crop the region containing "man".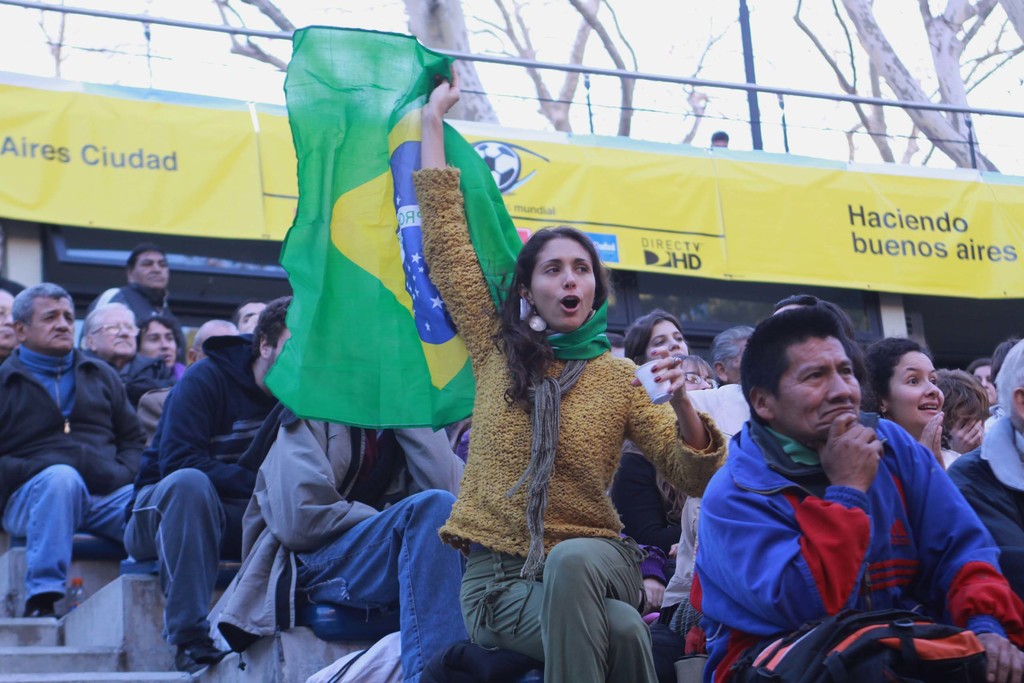
Crop region: [716,325,754,390].
